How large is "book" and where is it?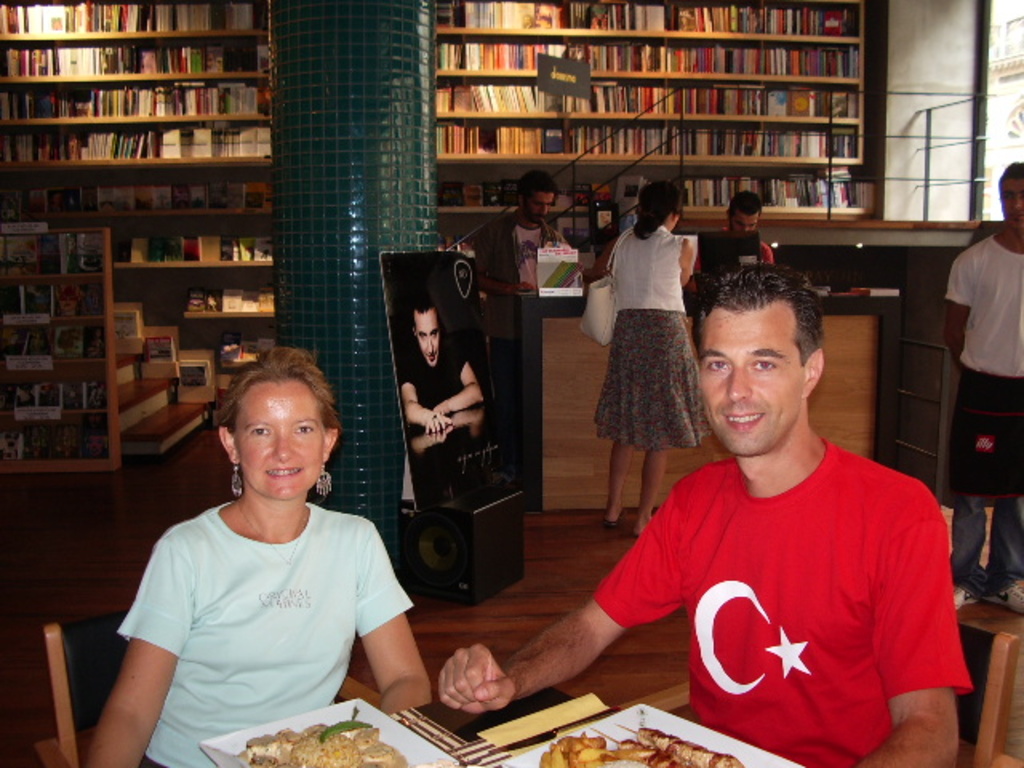
Bounding box: [x1=853, y1=283, x2=902, y2=298].
